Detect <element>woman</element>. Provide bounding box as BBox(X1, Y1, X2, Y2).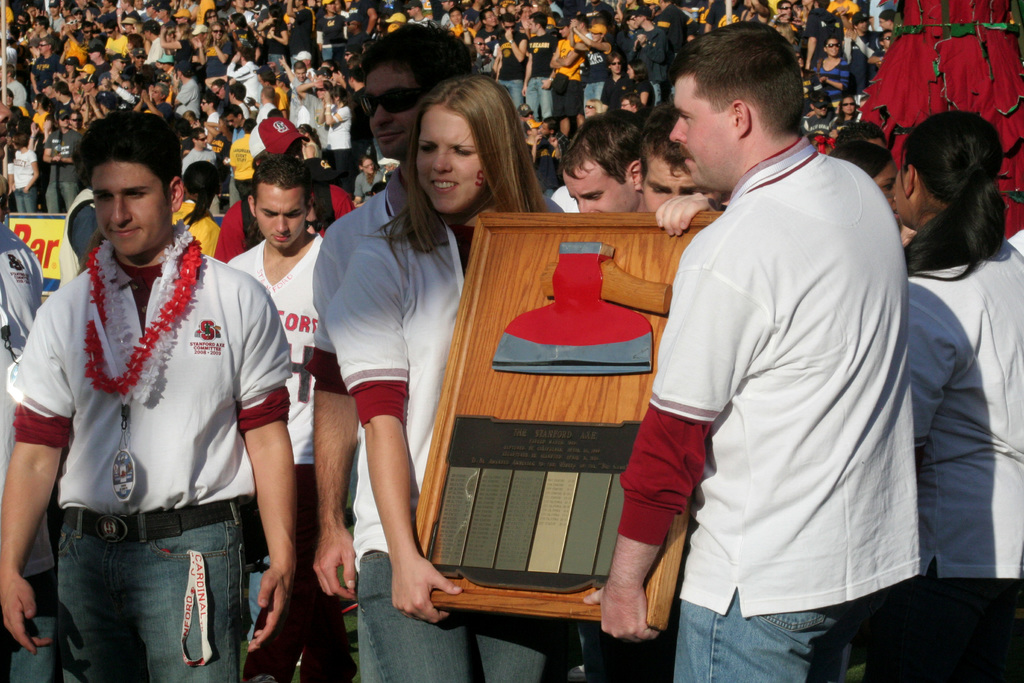
BBox(48, 56, 78, 88).
